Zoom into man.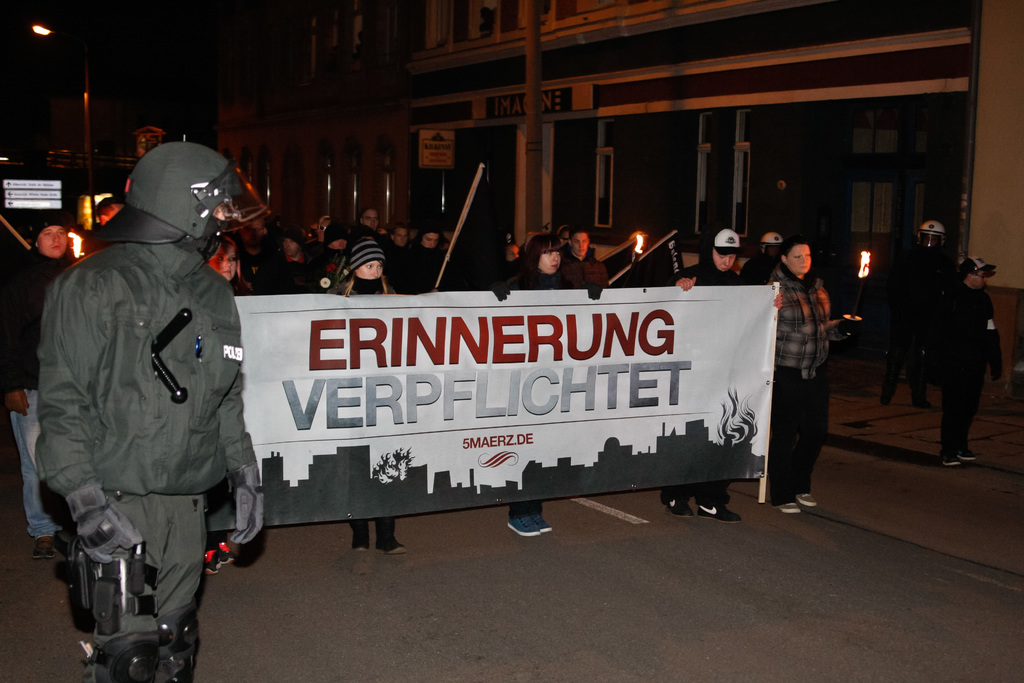
Zoom target: bbox=(382, 222, 410, 249).
